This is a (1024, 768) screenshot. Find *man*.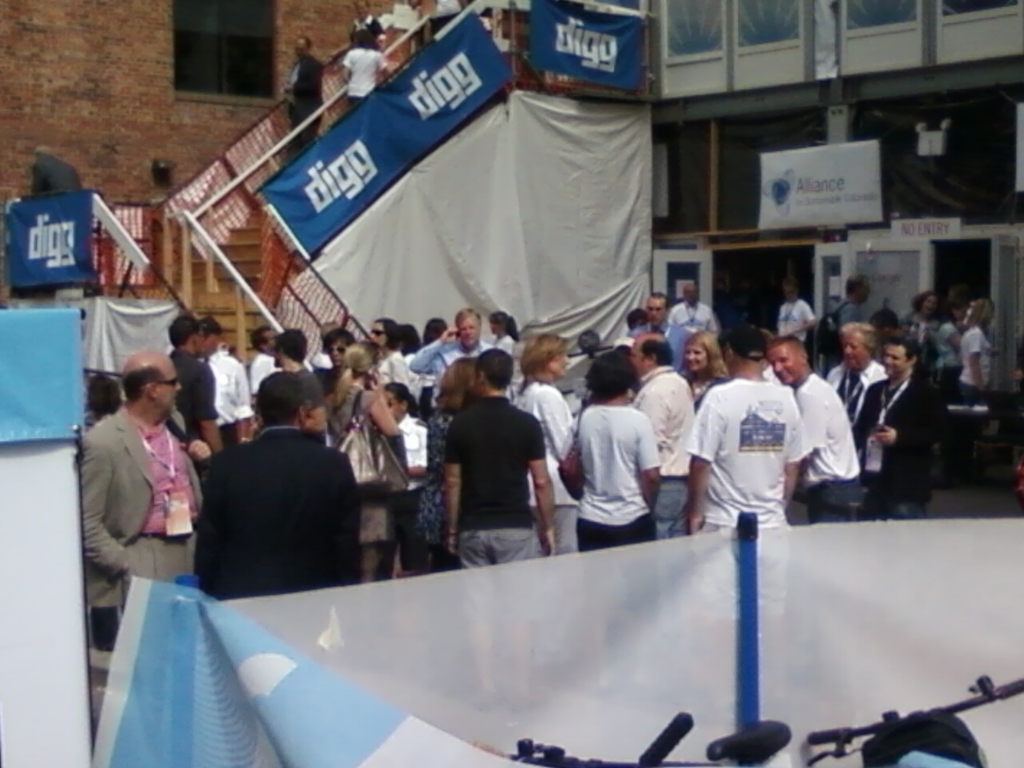
Bounding box: bbox(198, 367, 357, 602).
